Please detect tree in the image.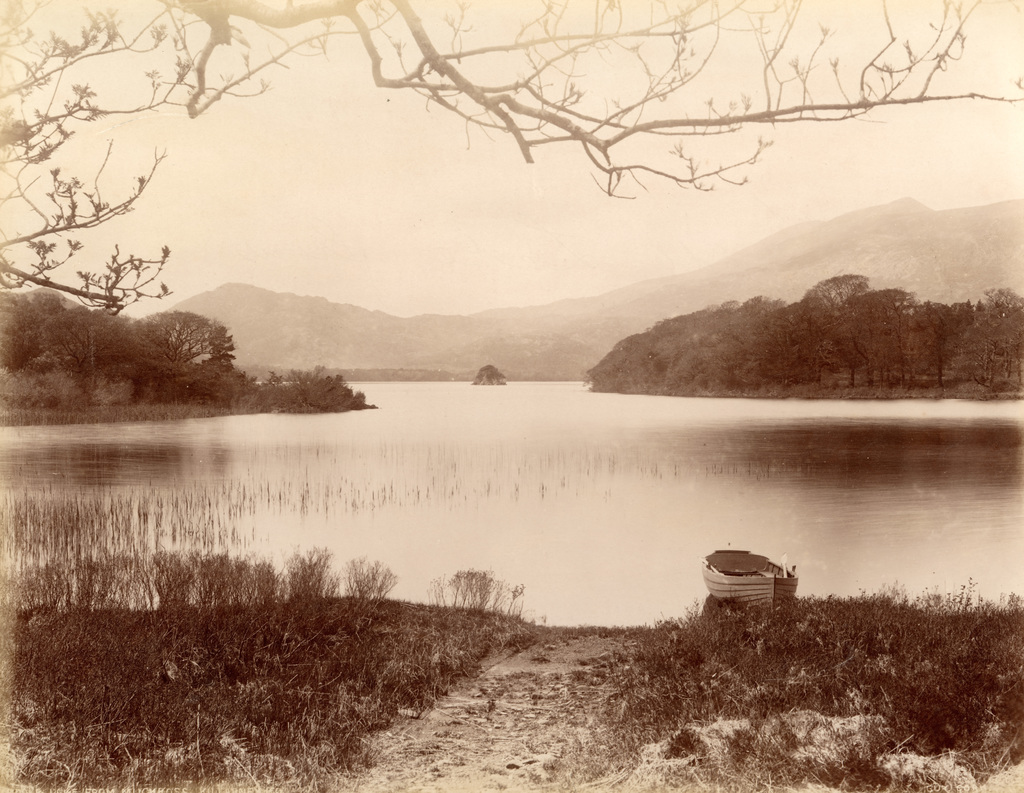
[left=2, top=0, right=1023, bottom=319].
